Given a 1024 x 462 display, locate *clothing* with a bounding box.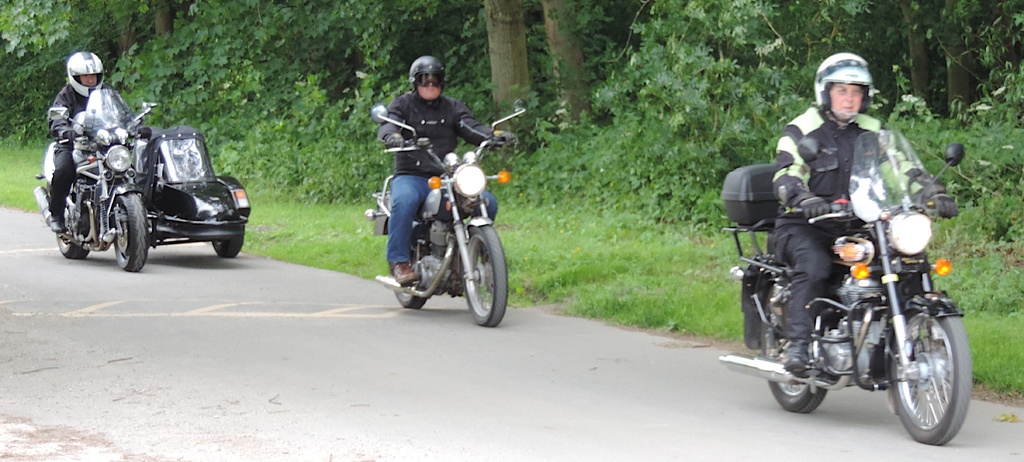
Located: <region>756, 93, 911, 340</region>.
